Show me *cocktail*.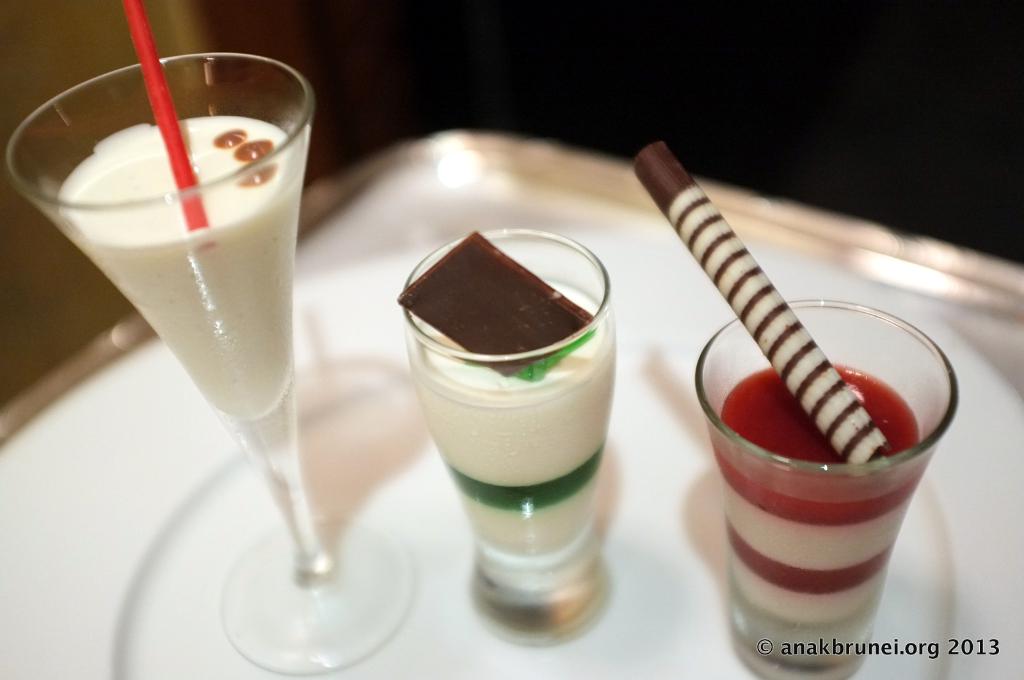
*cocktail* is here: pyautogui.locateOnScreen(690, 298, 961, 679).
